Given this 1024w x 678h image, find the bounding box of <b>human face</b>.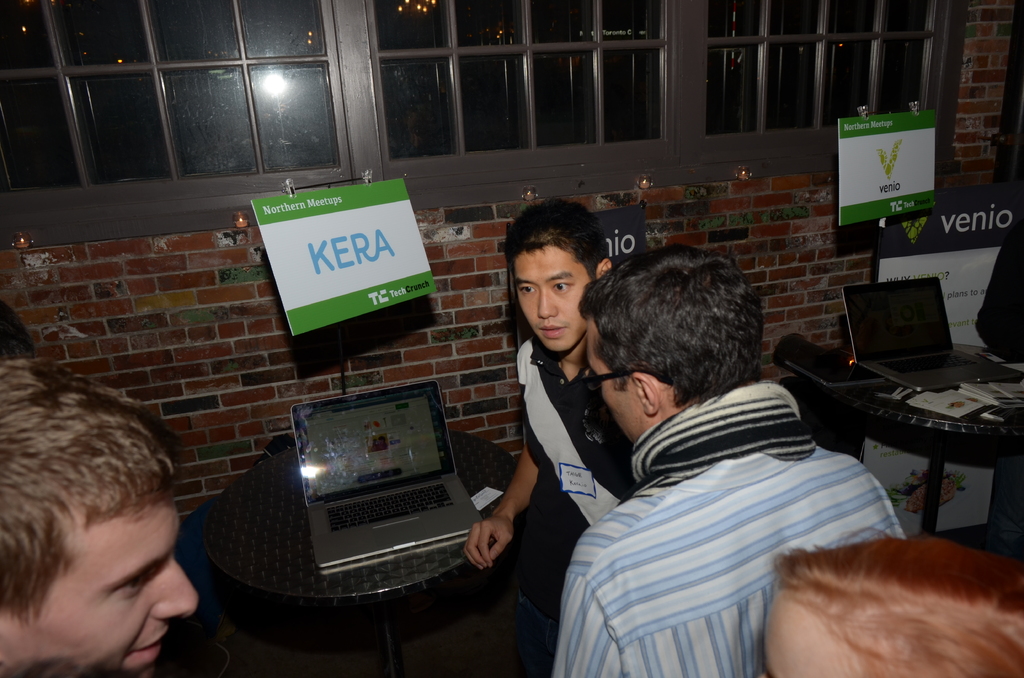
box(755, 588, 840, 677).
